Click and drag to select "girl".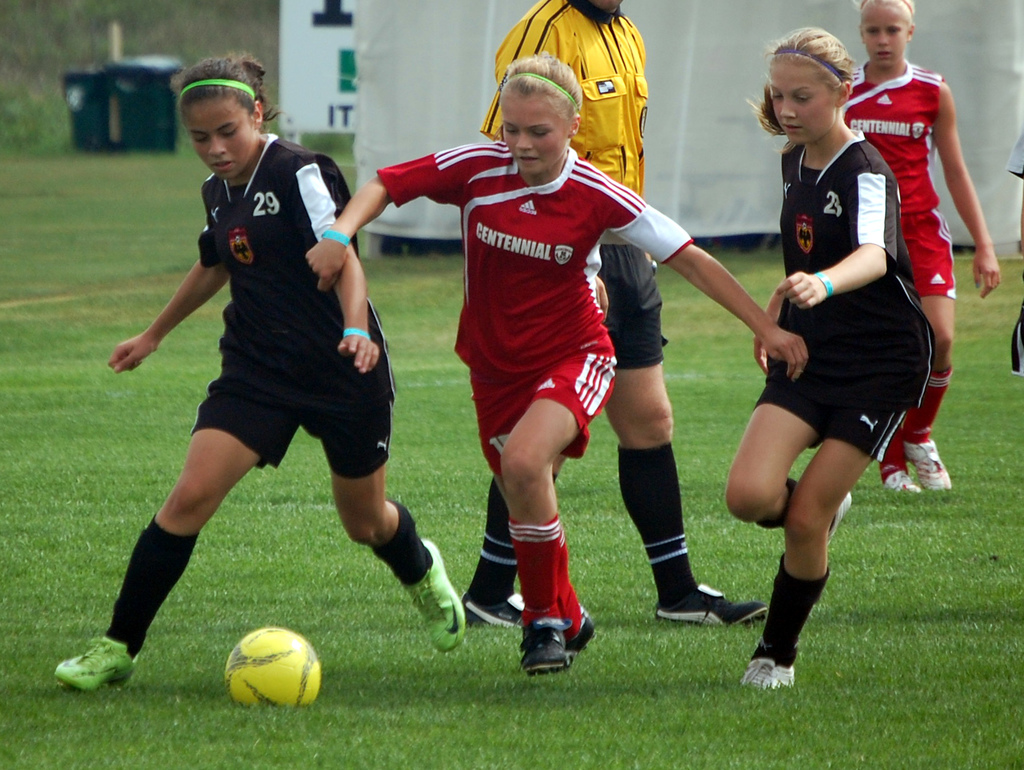
Selection: region(833, 0, 1001, 496).
